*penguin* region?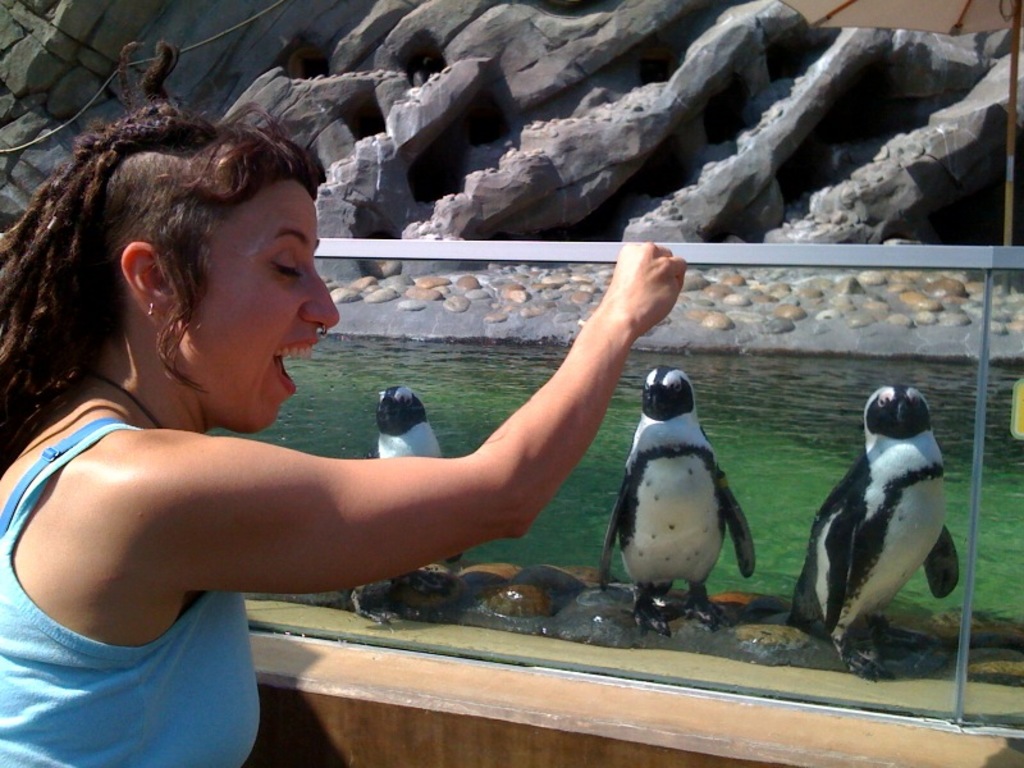
<box>780,387,965,686</box>
